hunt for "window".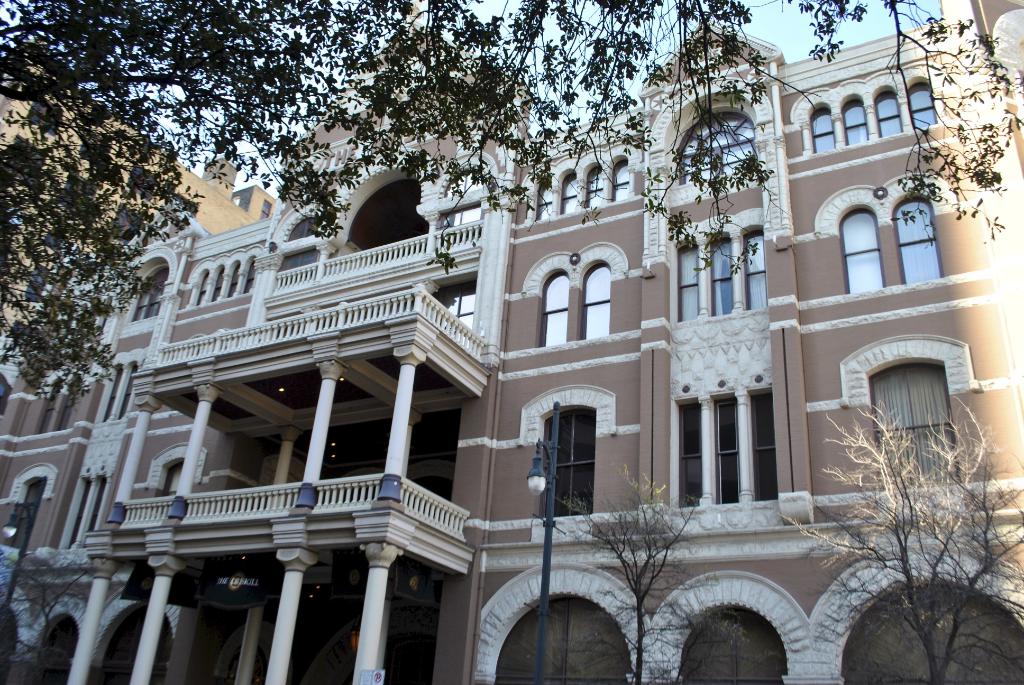
Hunted down at {"left": 666, "top": 230, "right": 767, "bottom": 319}.
